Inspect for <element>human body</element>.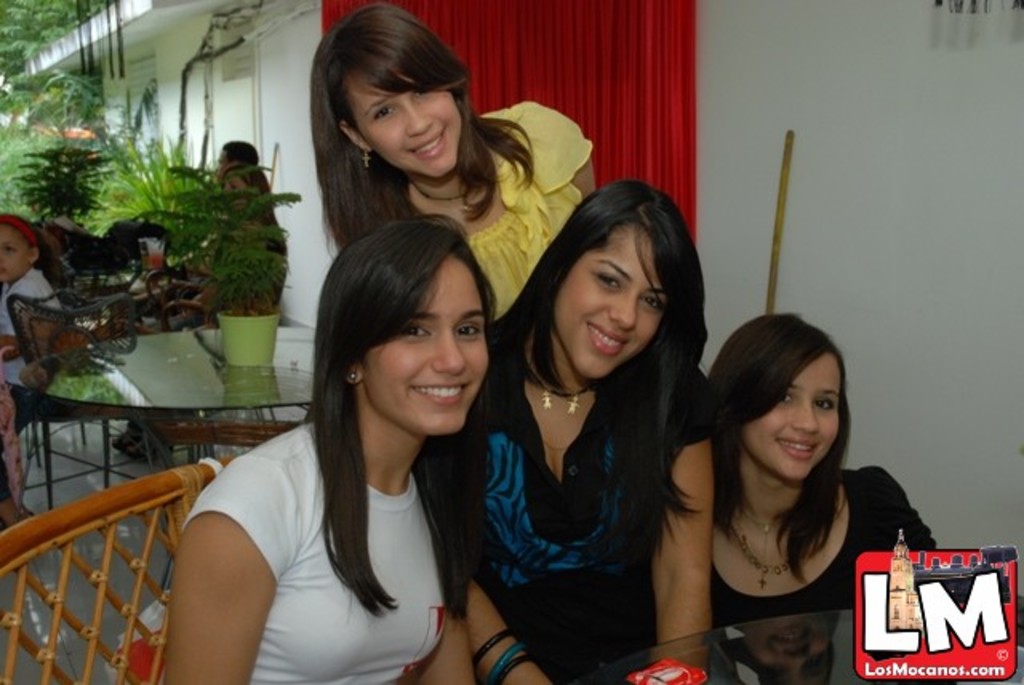
Inspection: bbox(461, 174, 712, 683).
